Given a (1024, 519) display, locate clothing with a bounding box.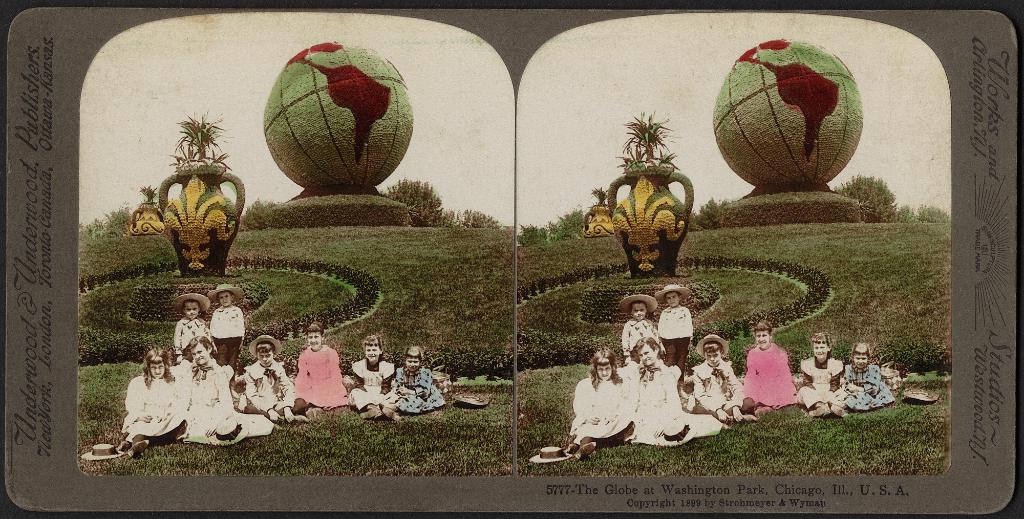
Located: crop(622, 321, 662, 358).
